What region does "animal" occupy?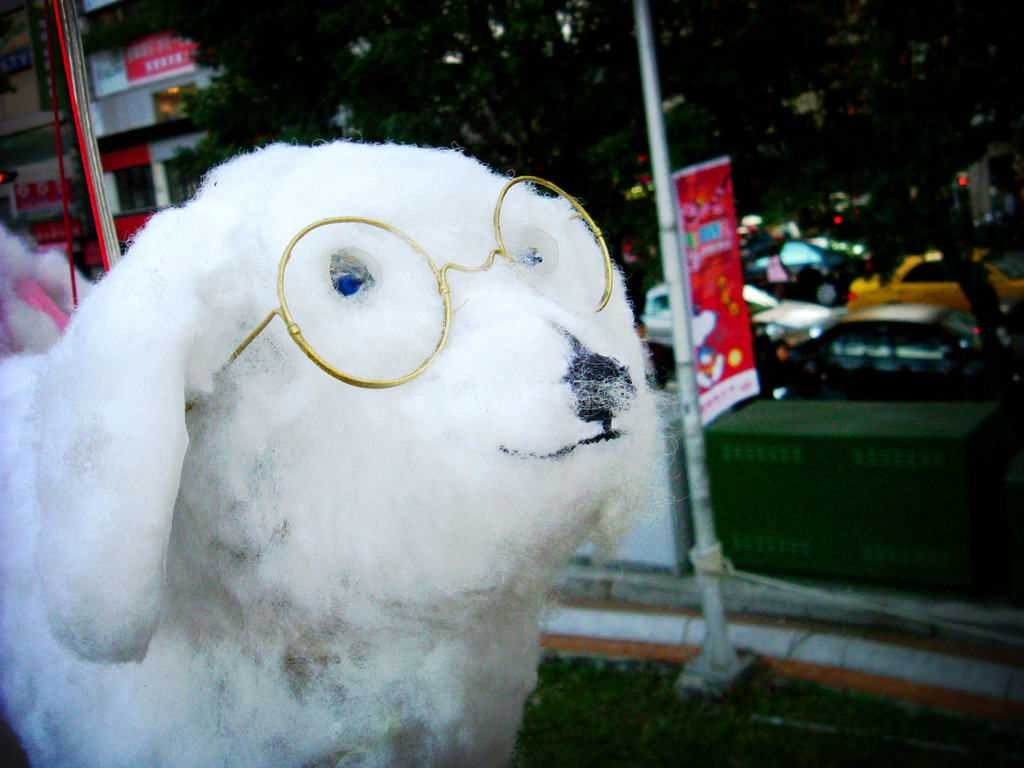
<region>0, 143, 676, 767</region>.
